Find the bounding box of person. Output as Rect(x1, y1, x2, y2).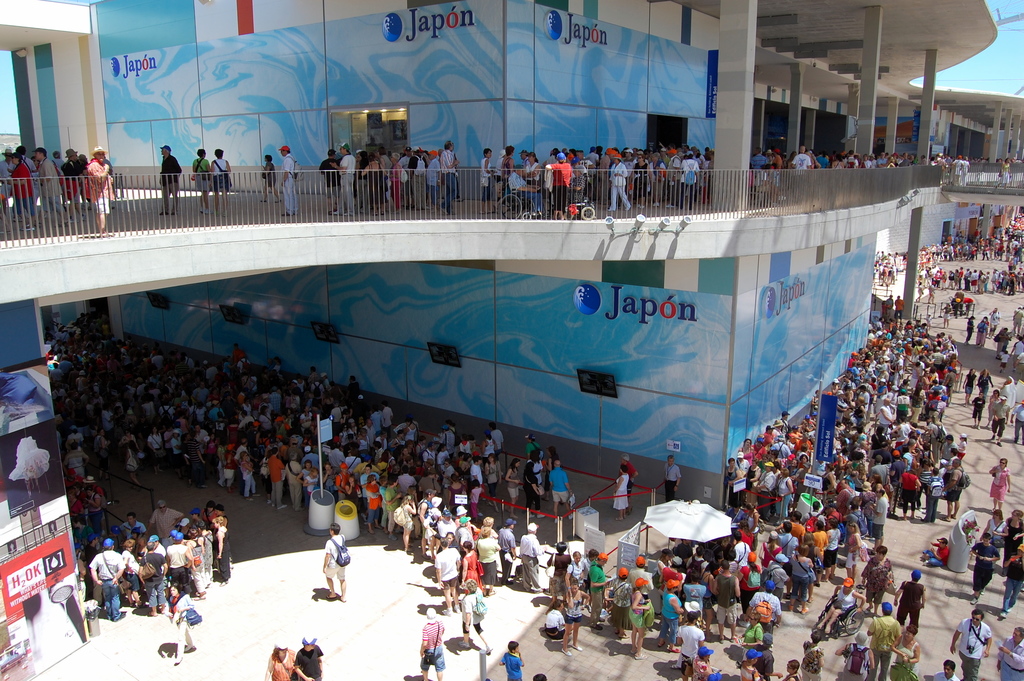
Rect(426, 149, 440, 214).
